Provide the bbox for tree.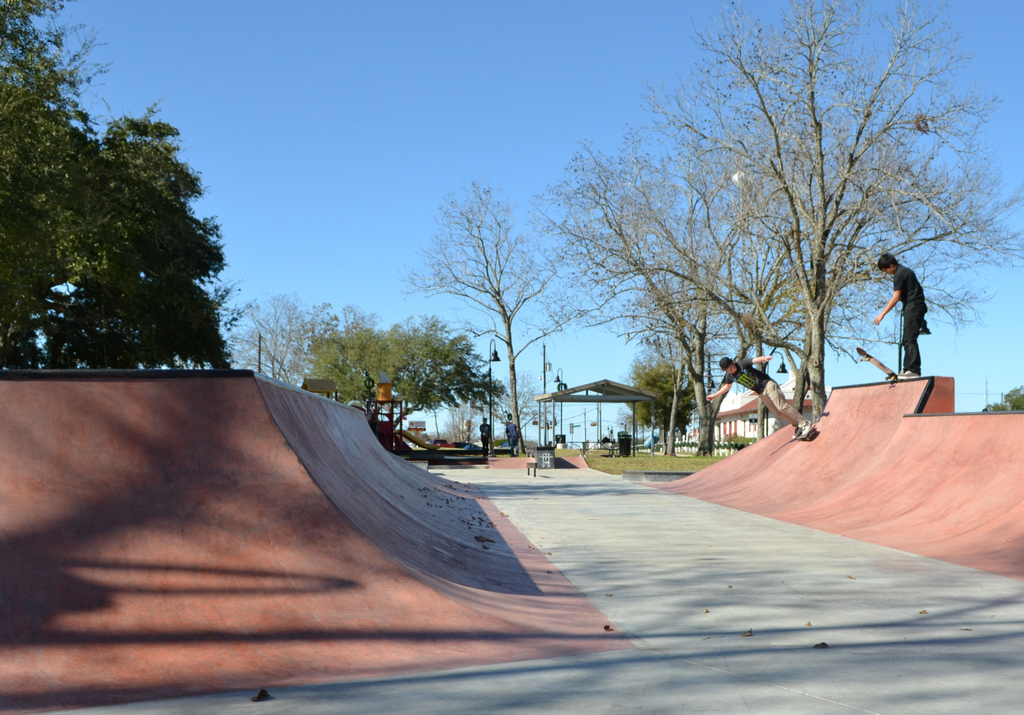
BBox(640, 66, 1023, 465).
